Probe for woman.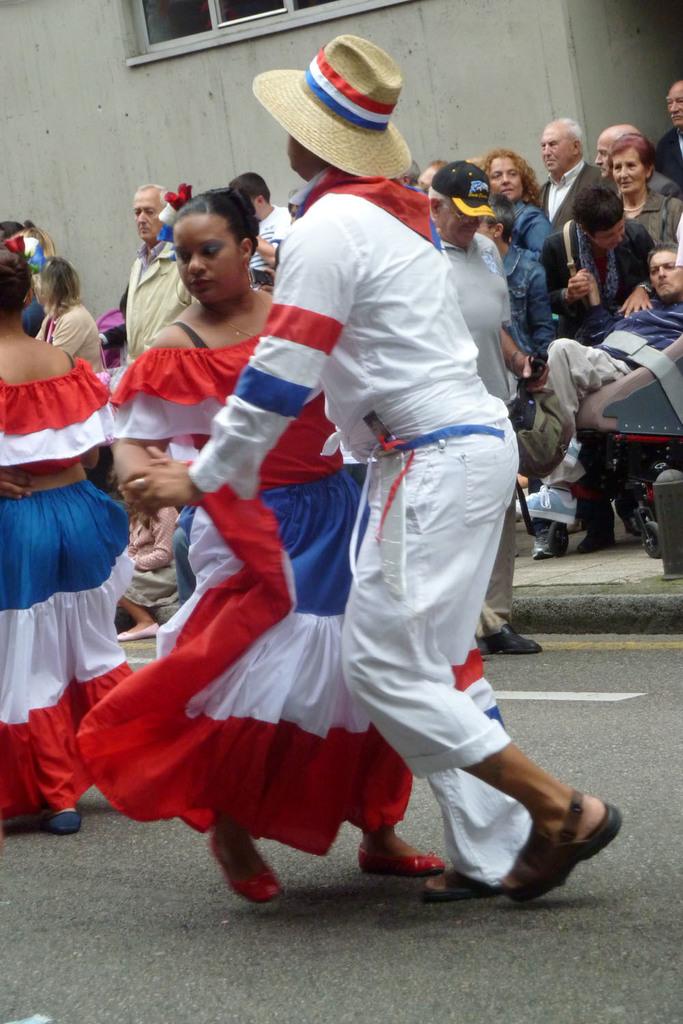
Probe result: {"x1": 604, "y1": 132, "x2": 682, "y2": 249}.
